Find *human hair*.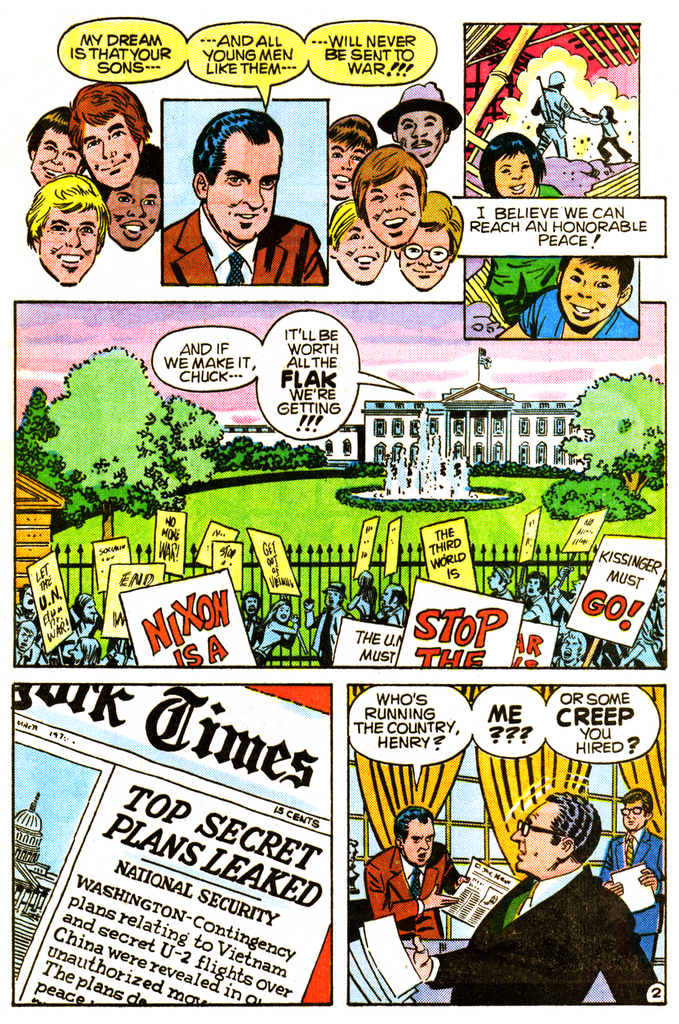
[left=69, top=77, right=150, bottom=146].
